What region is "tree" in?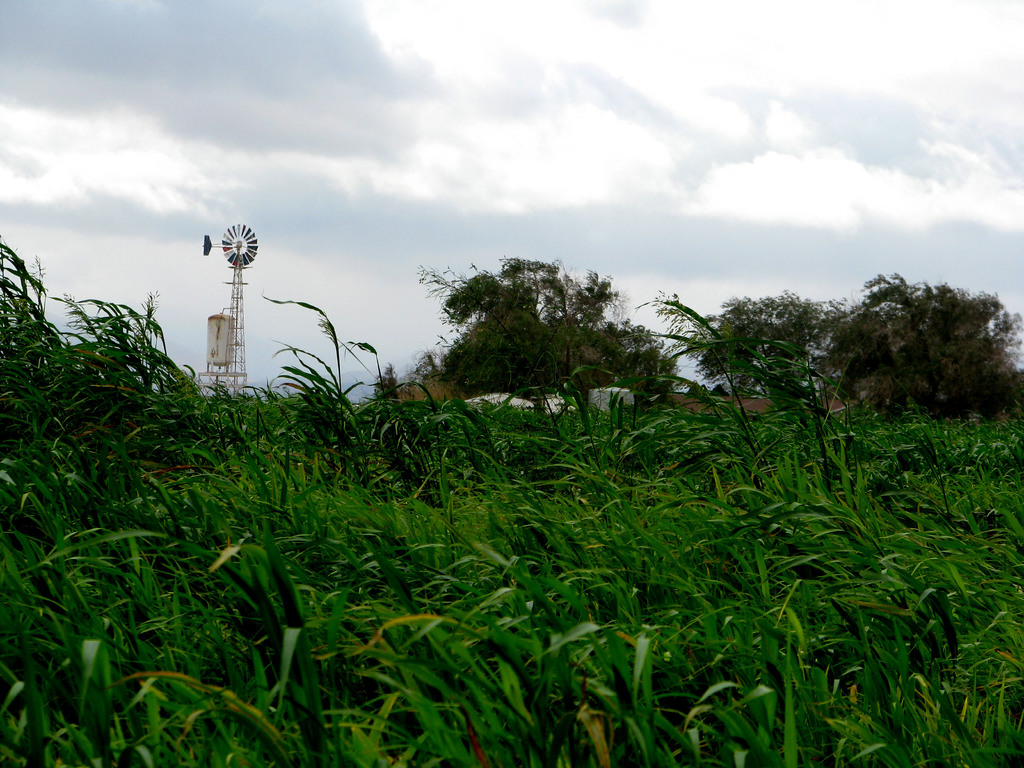
region(687, 291, 848, 402).
